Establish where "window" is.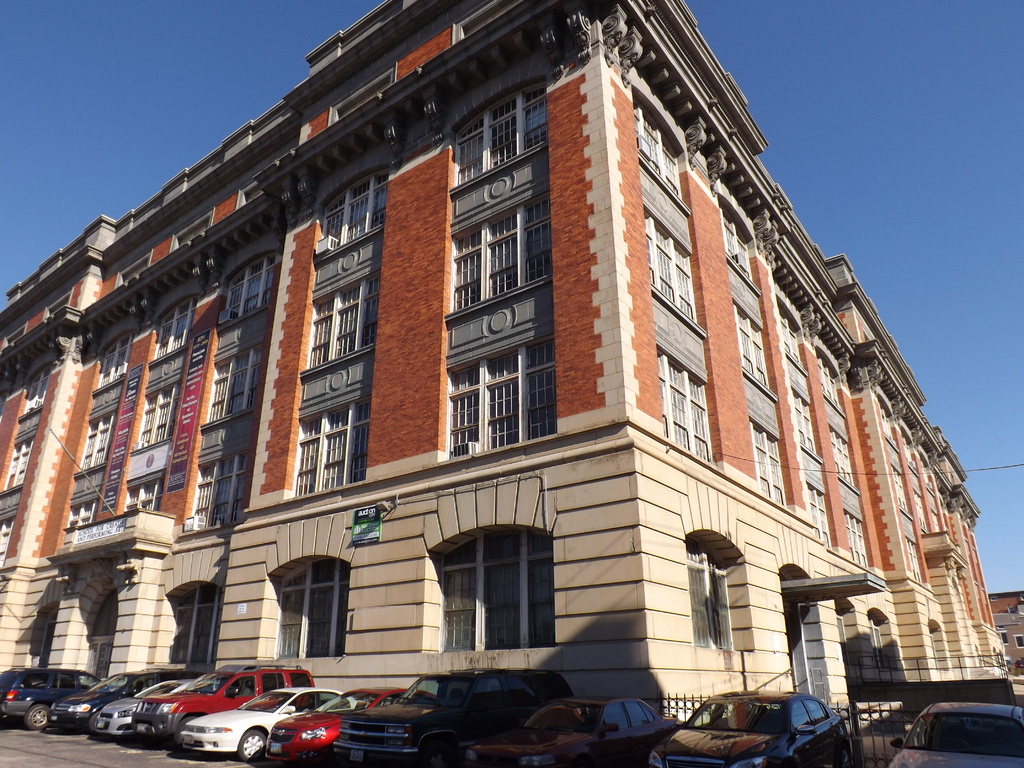
Established at (166, 584, 226, 669).
